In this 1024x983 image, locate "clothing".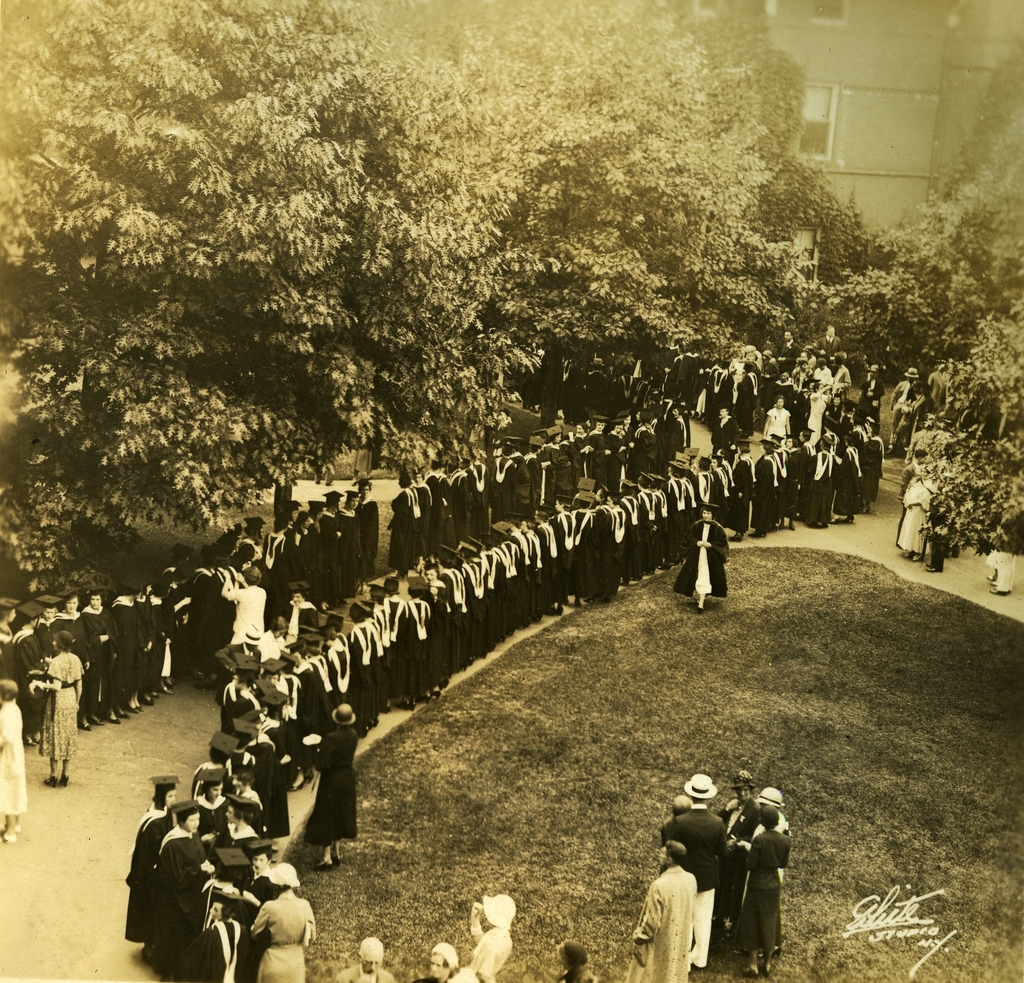
Bounding box: detection(0, 695, 28, 816).
